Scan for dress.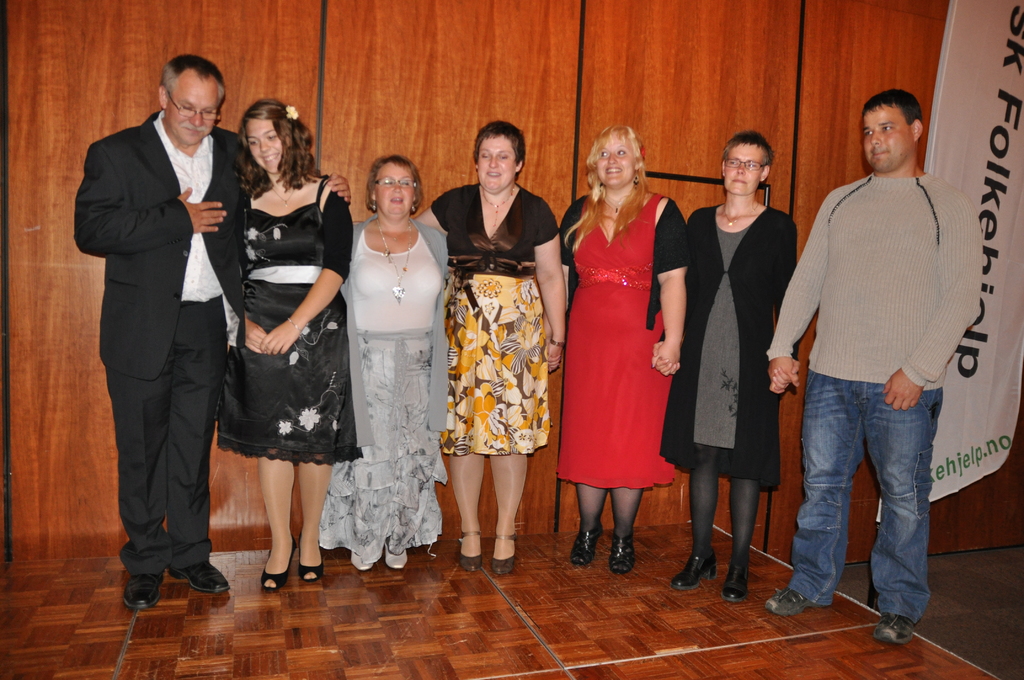
Scan result: 554 193 680 494.
